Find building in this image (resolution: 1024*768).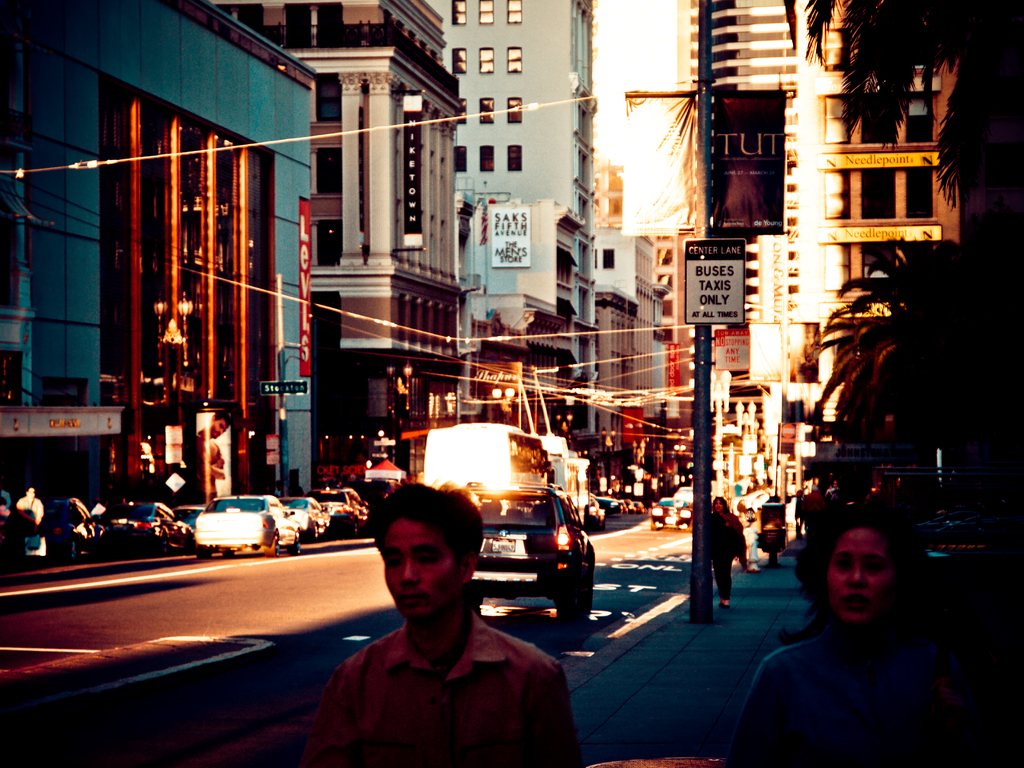
<box>0,0,319,498</box>.
